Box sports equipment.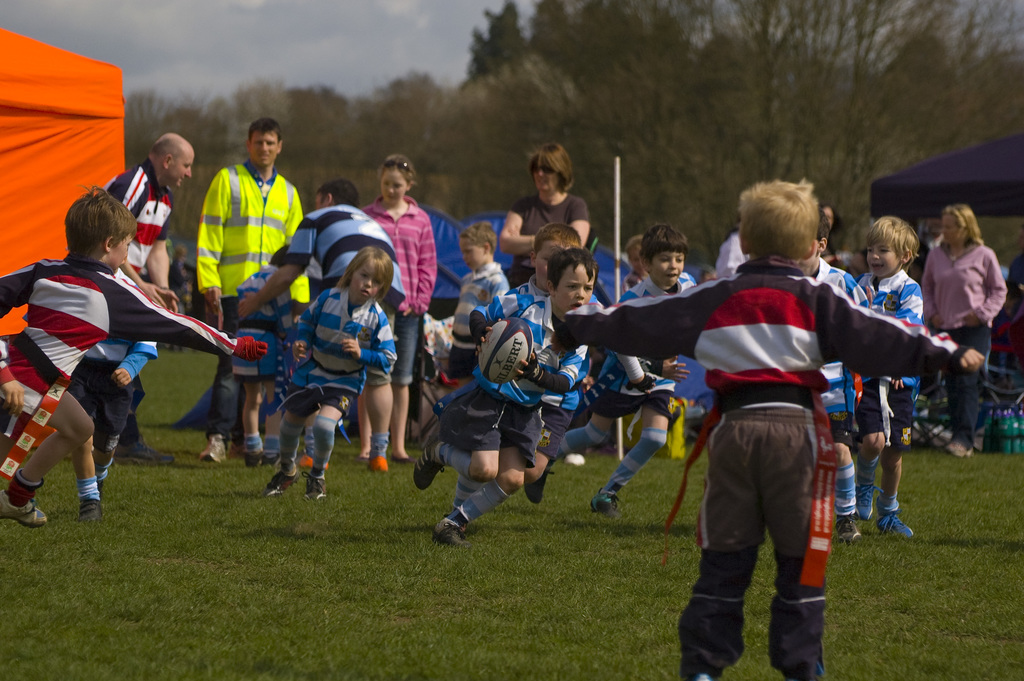
crop(0, 490, 47, 530).
